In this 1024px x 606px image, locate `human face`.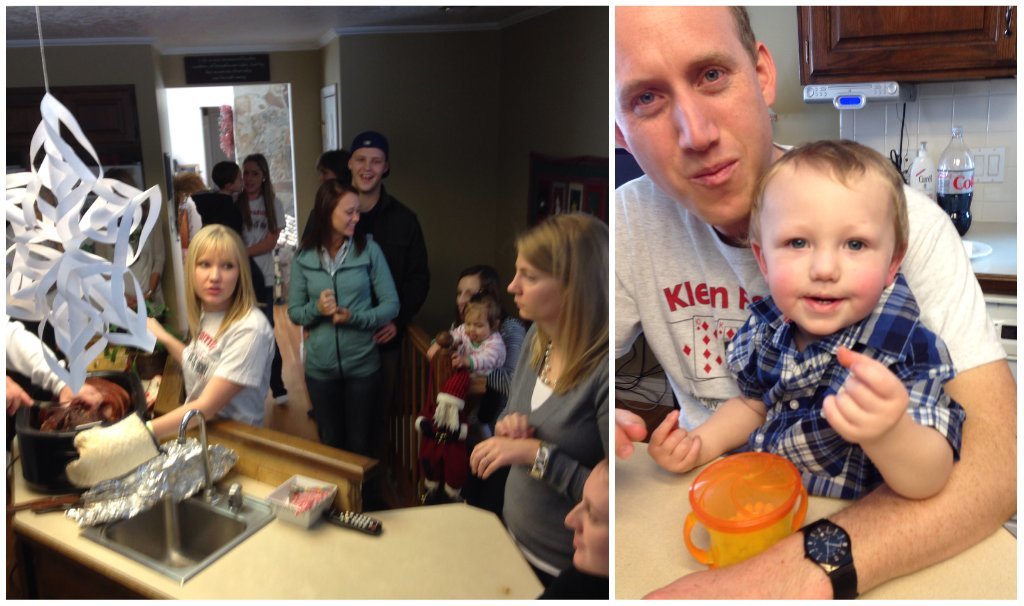
Bounding box: box(452, 273, 484, 309).
